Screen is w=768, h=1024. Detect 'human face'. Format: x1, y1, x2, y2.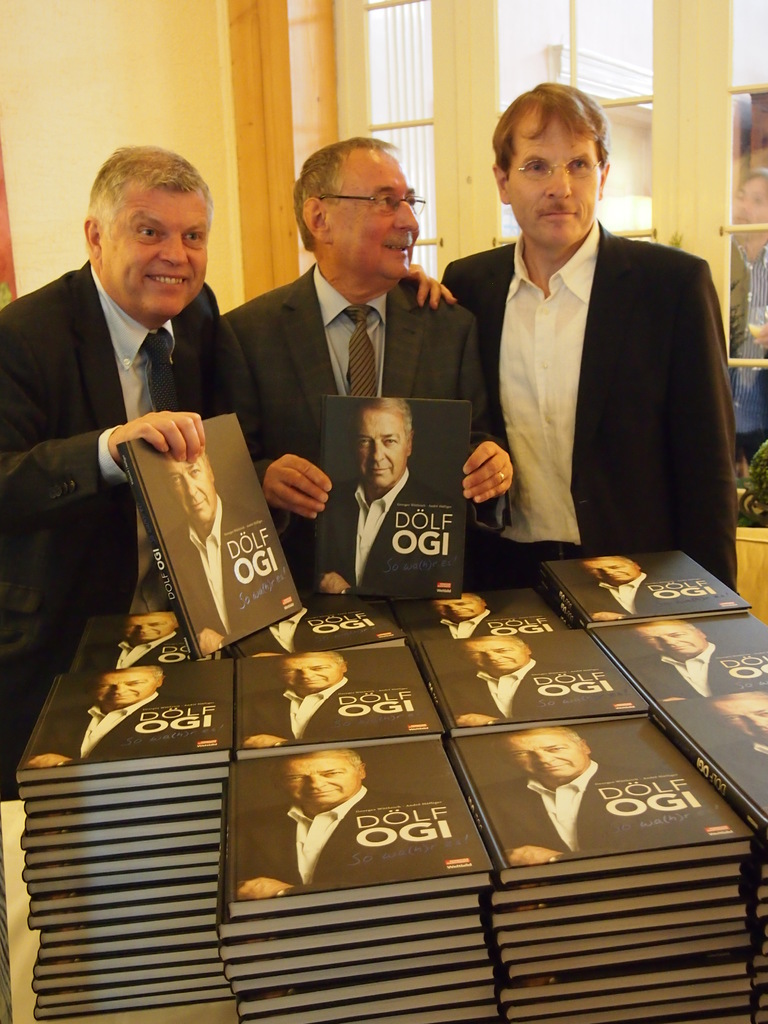
162, 447, 216, 529.
